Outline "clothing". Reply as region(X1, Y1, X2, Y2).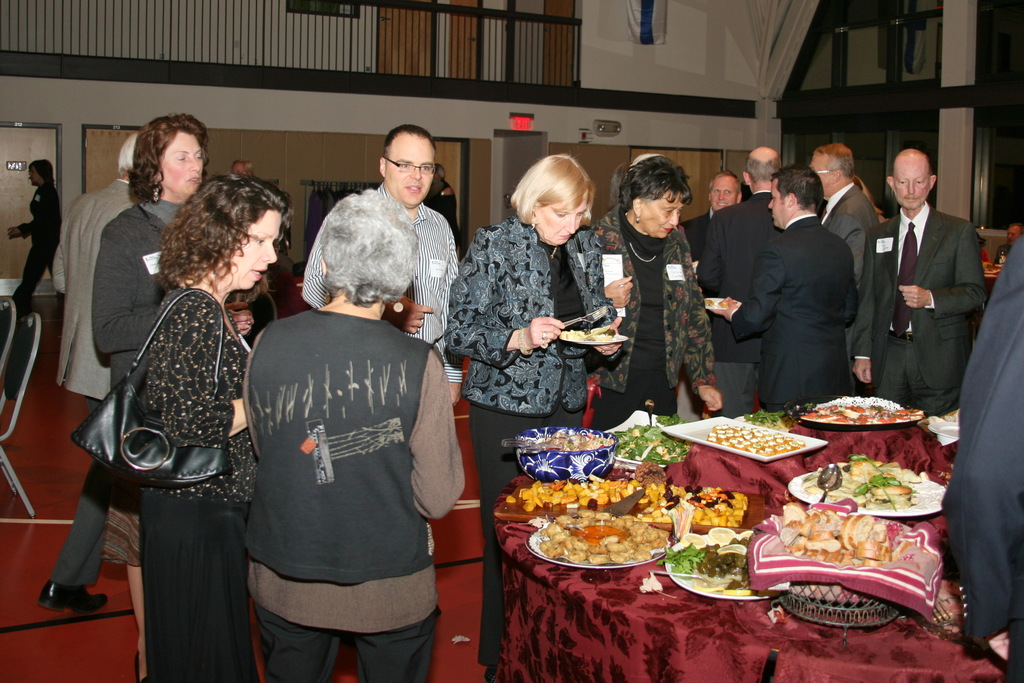
region(448, 214, 613, 661).
